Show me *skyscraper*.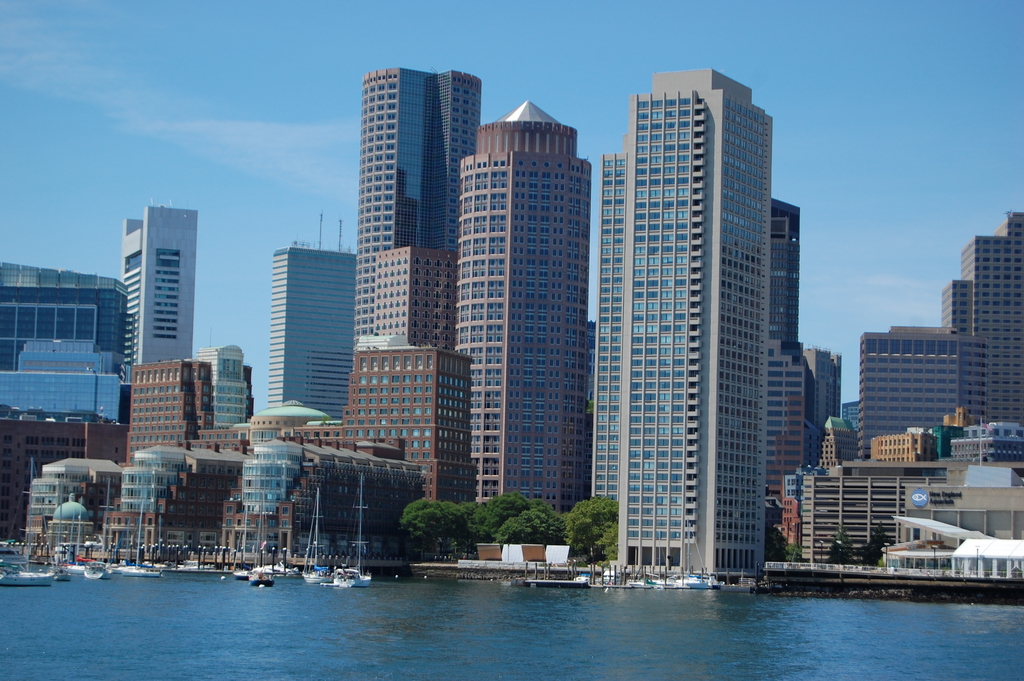
*skyscraper* is here: <bbox>118, 203, 204, 365</bbox>.
